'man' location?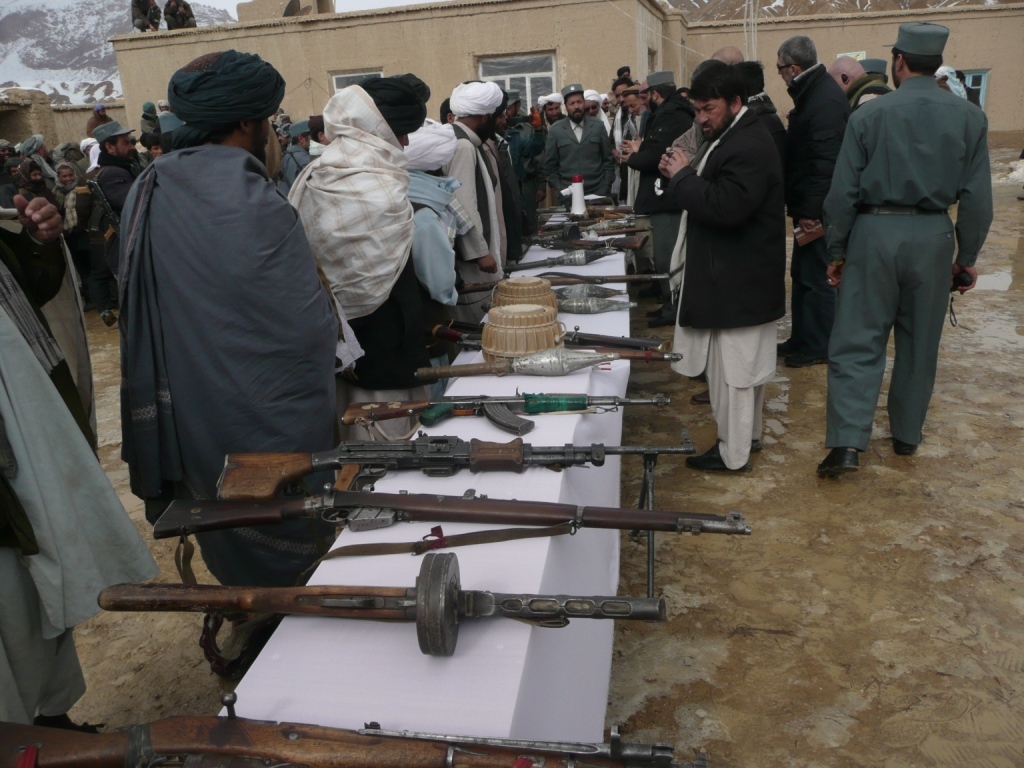
[411,117,455,399]
